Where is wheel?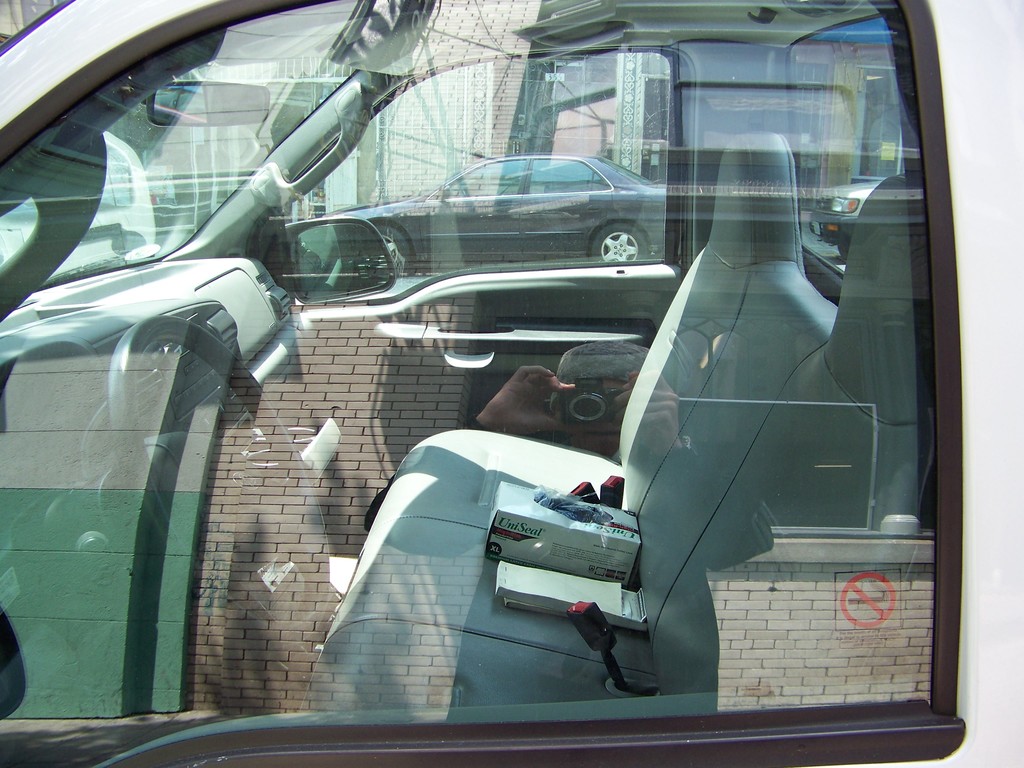
region(105, 312, 329, 632).
